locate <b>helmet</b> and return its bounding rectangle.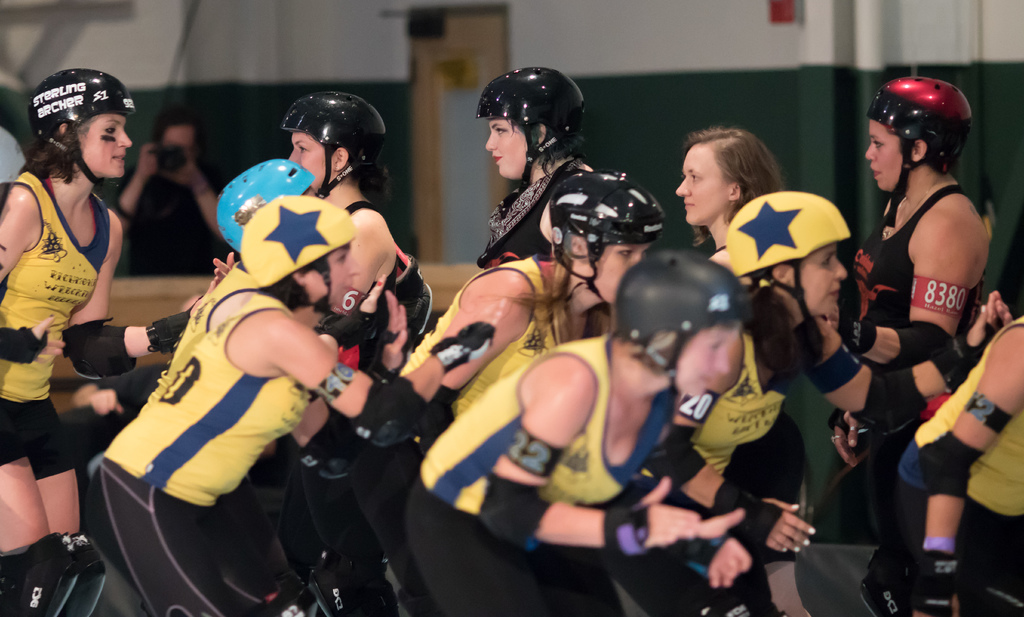
Rect(237, 190, 354, 319).
